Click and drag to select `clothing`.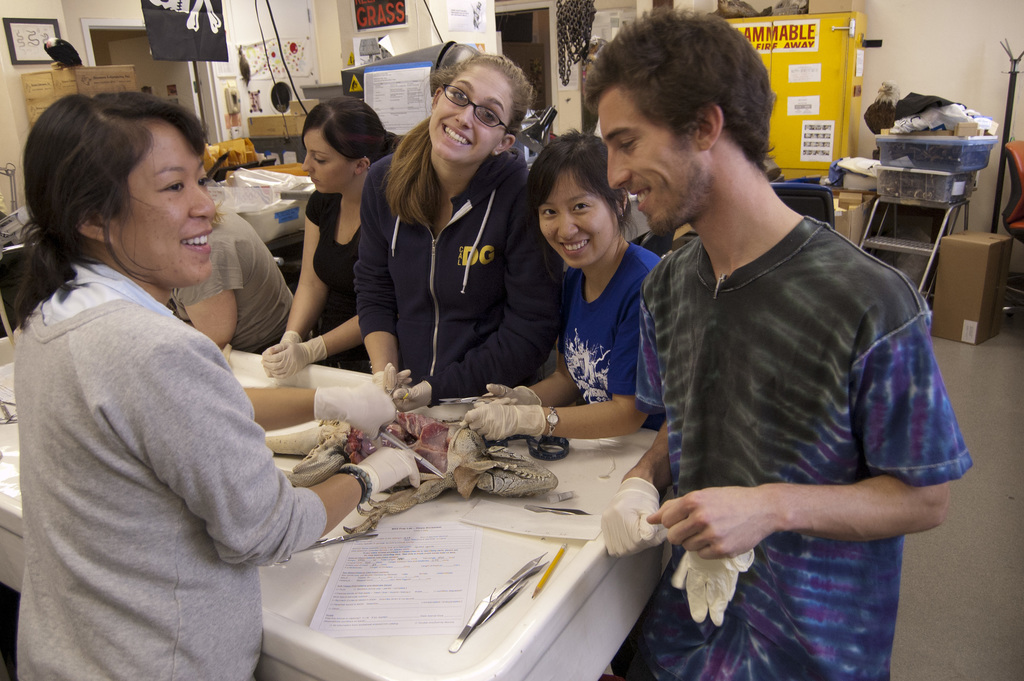
Selection: bbox(351, 143, 568, 393).
